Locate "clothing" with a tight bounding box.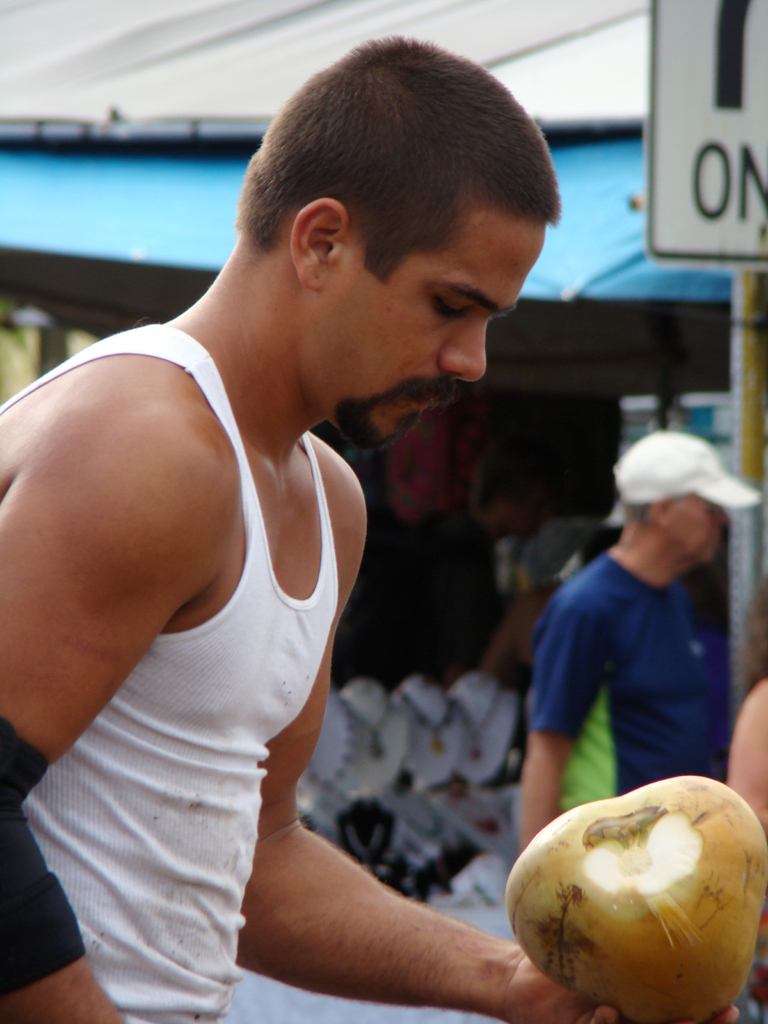
(x1=0, y1=314, x2=391, y2=956).
